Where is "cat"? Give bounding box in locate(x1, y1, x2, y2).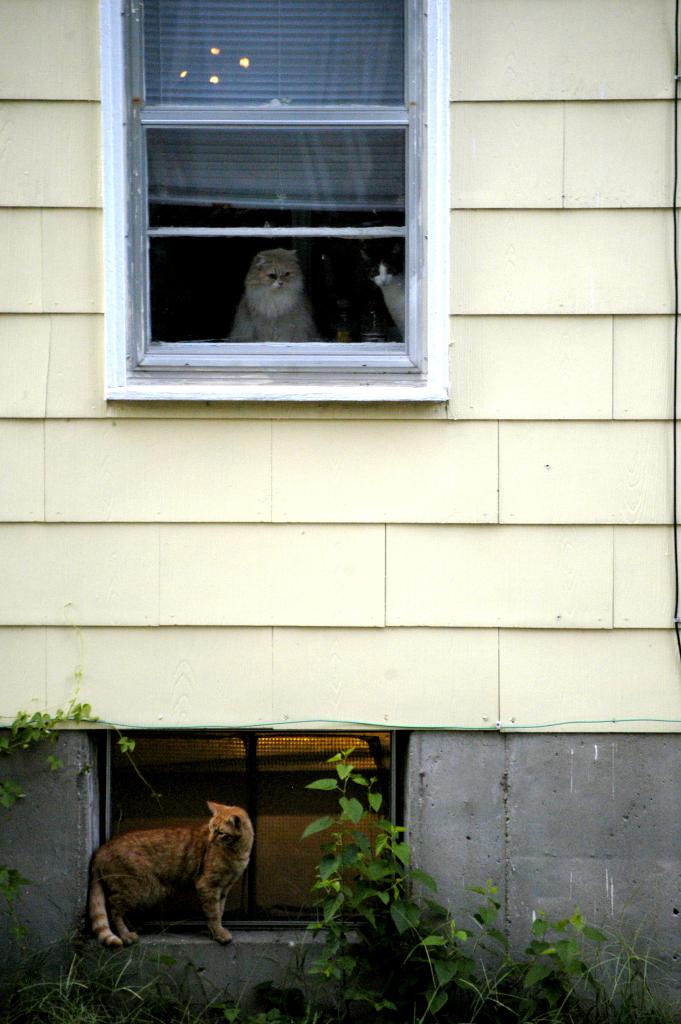
locate(224, 236, 341, 342).
